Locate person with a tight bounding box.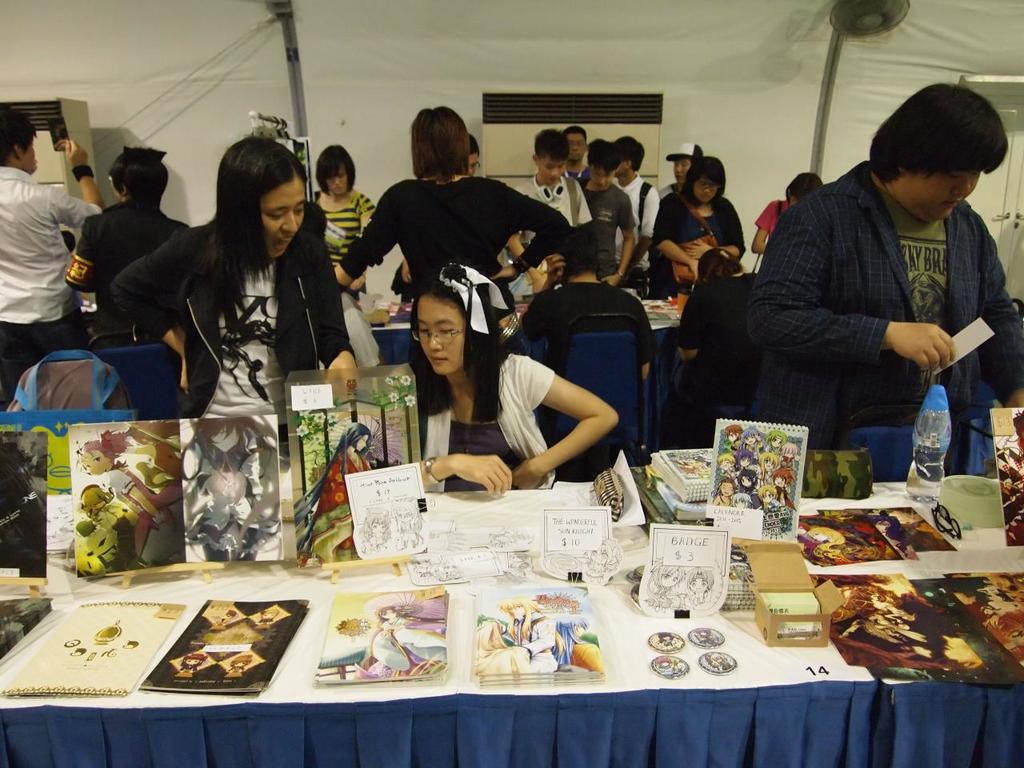
507/126/587/290.
